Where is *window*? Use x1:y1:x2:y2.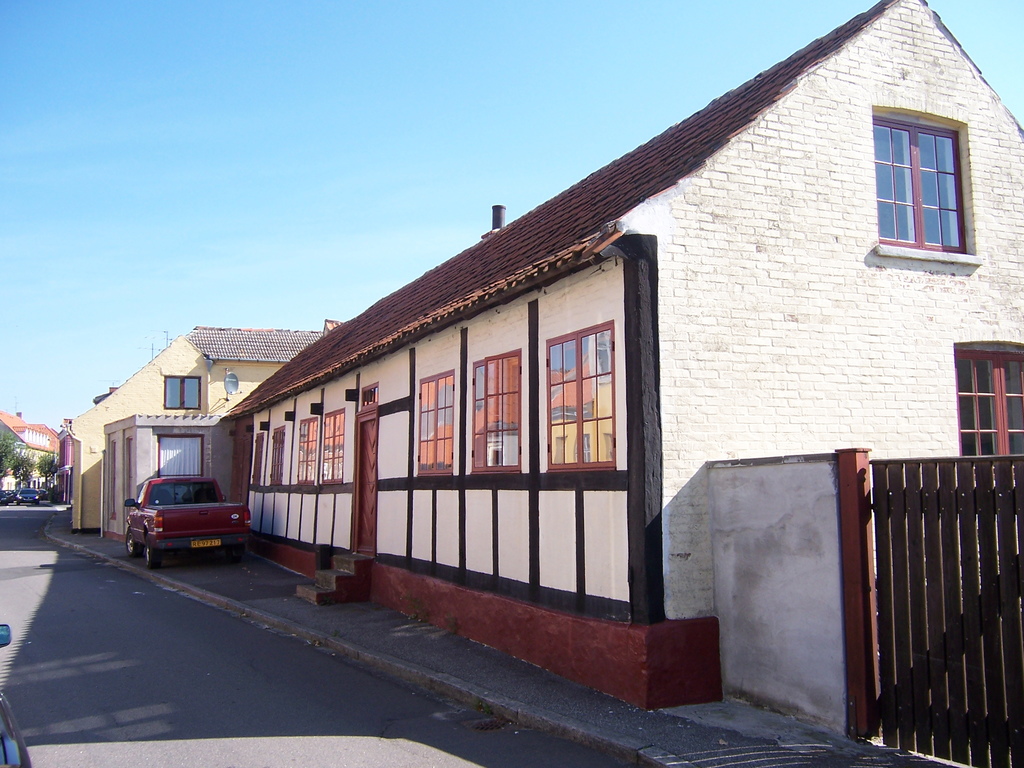
110:442:117:521.
